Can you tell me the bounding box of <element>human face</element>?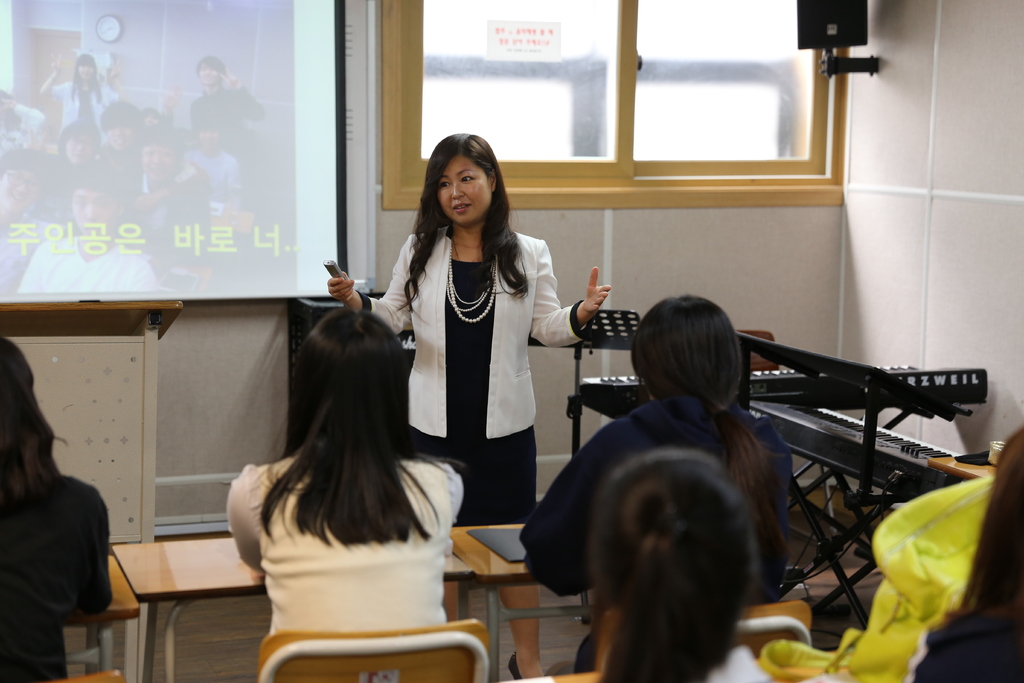
140/137/176/183.
